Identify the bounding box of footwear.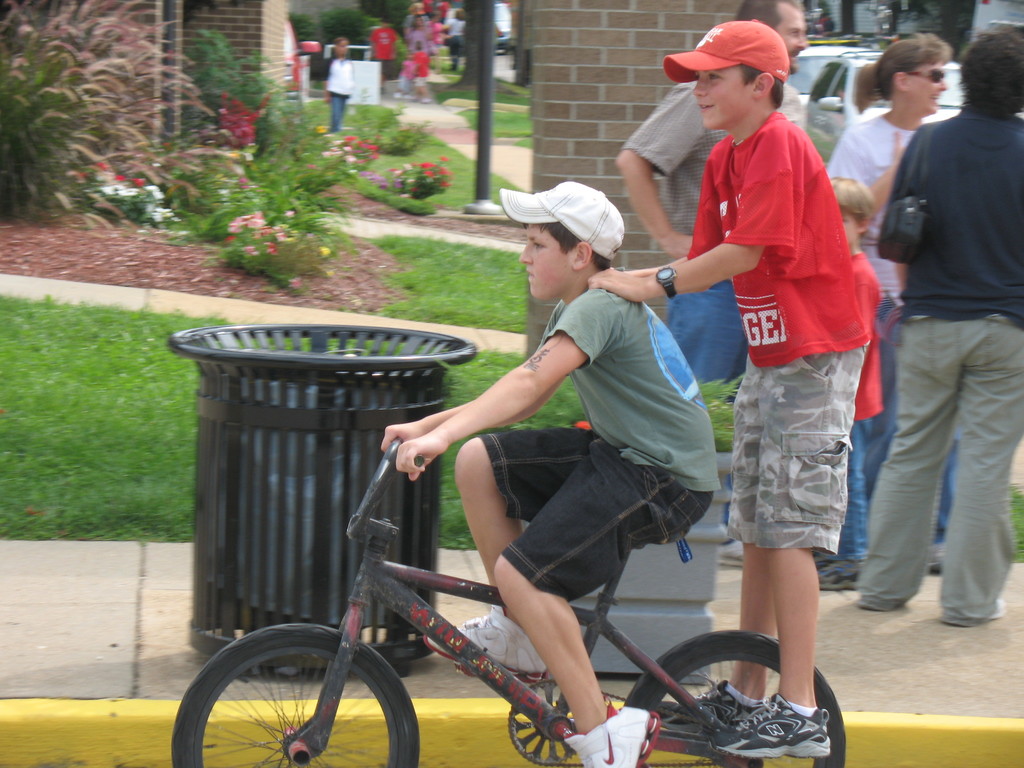
[x1=724, y1=655, x2=837, y2=764].
